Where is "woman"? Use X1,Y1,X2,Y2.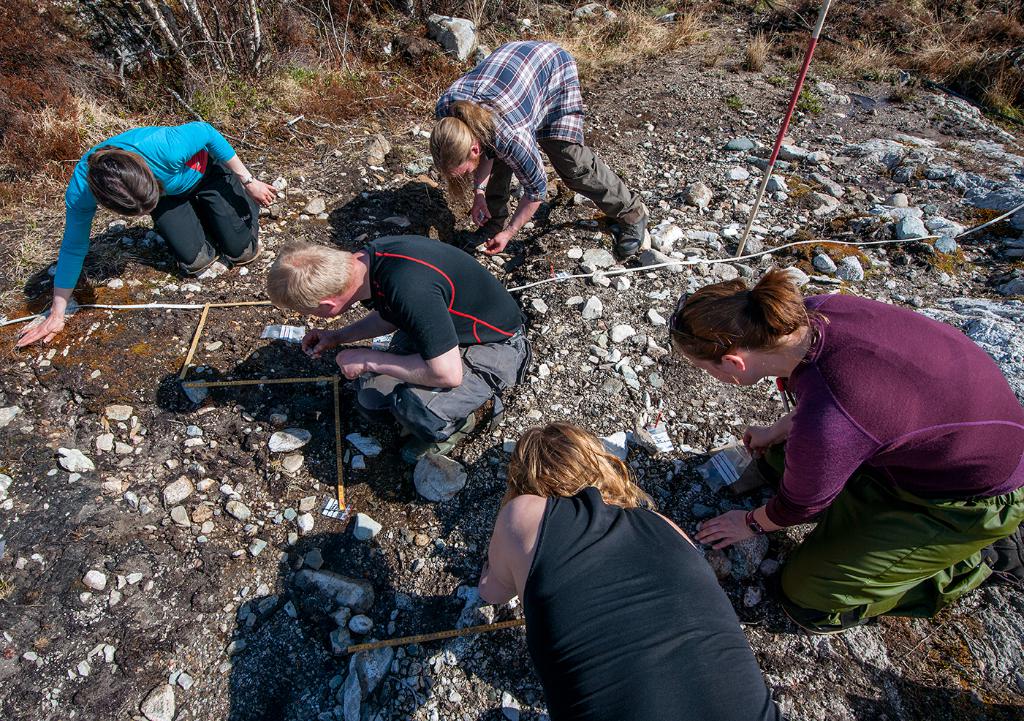
430,37,647,251.
